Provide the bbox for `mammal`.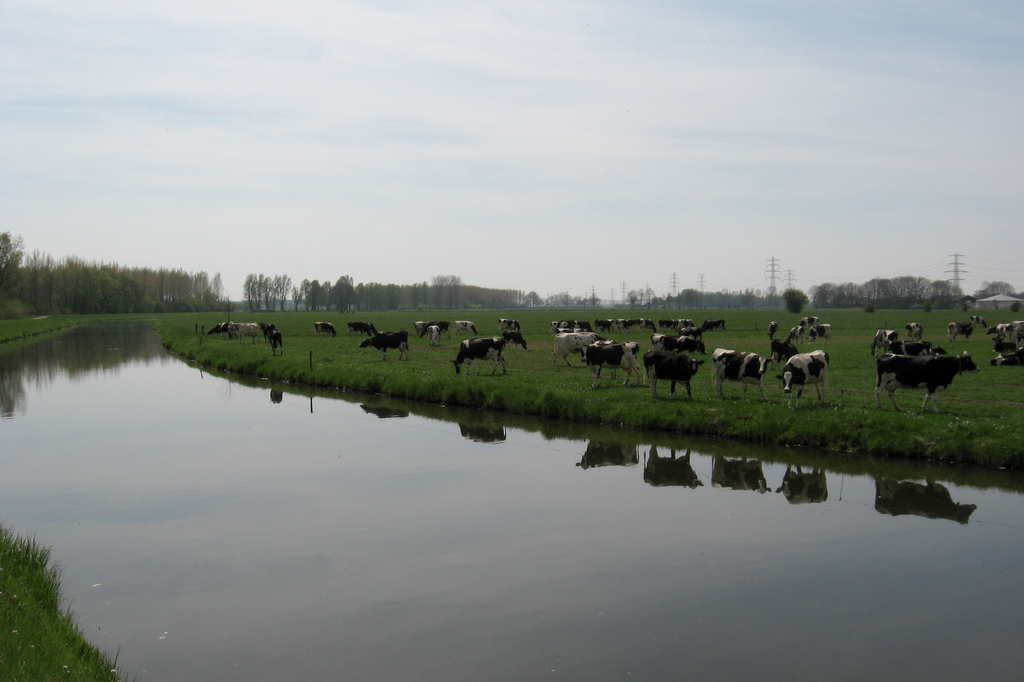
l=355, t=323, r=415, b=370.
